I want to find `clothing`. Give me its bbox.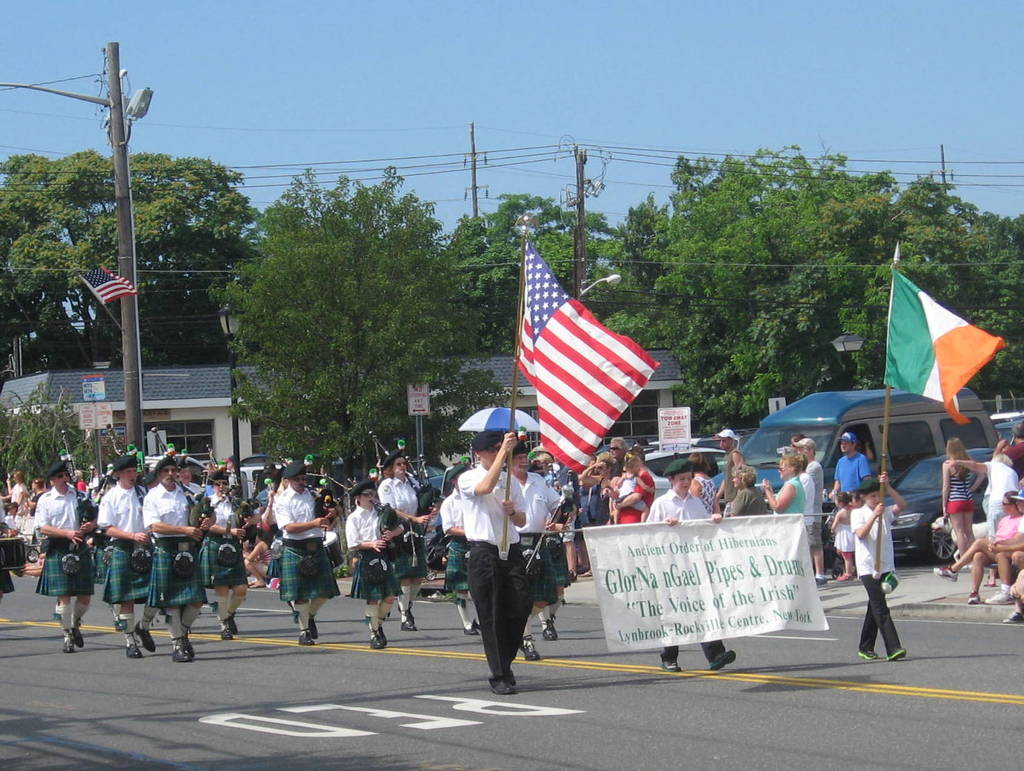
(x1=441, y1=488, x2=474, y2=628).
